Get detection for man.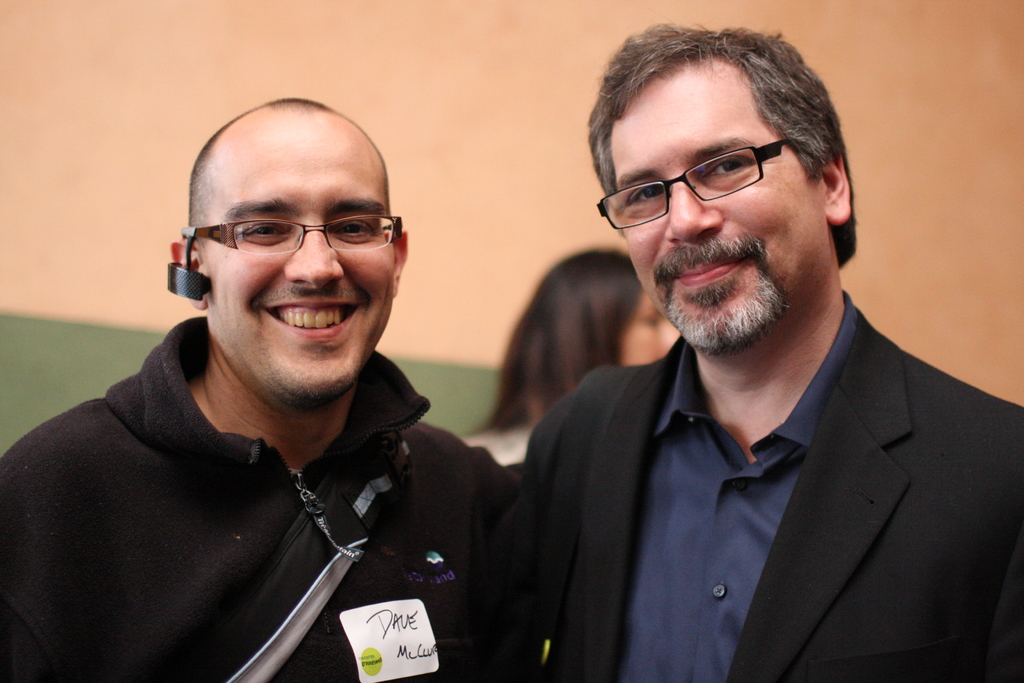
Detection: (0,94,531,682).
